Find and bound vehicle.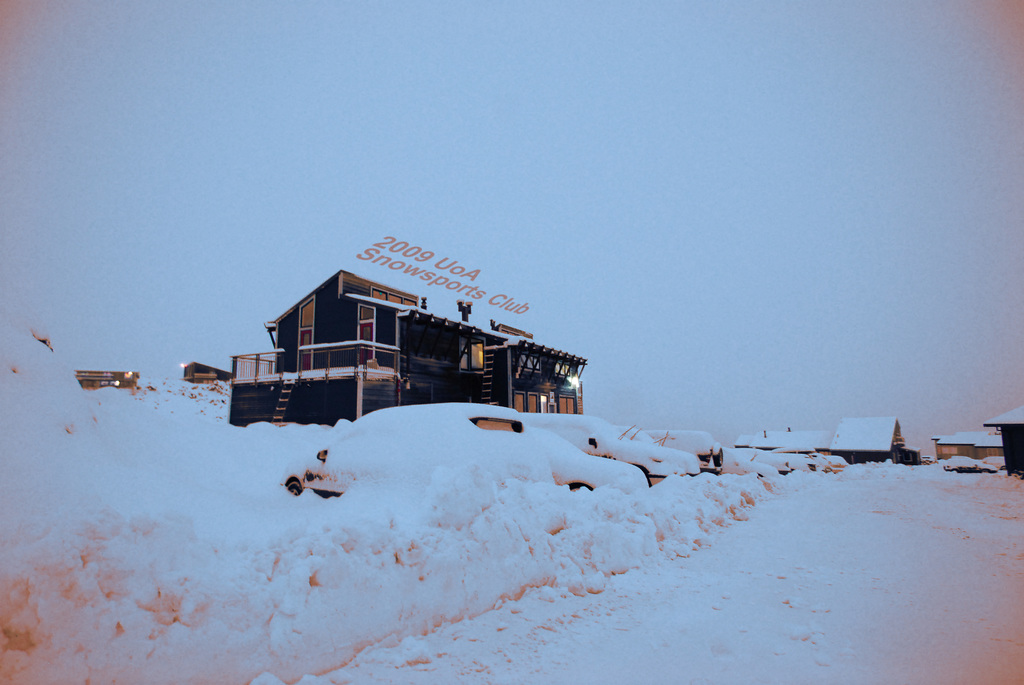
Bound: 664,430,723,474.
